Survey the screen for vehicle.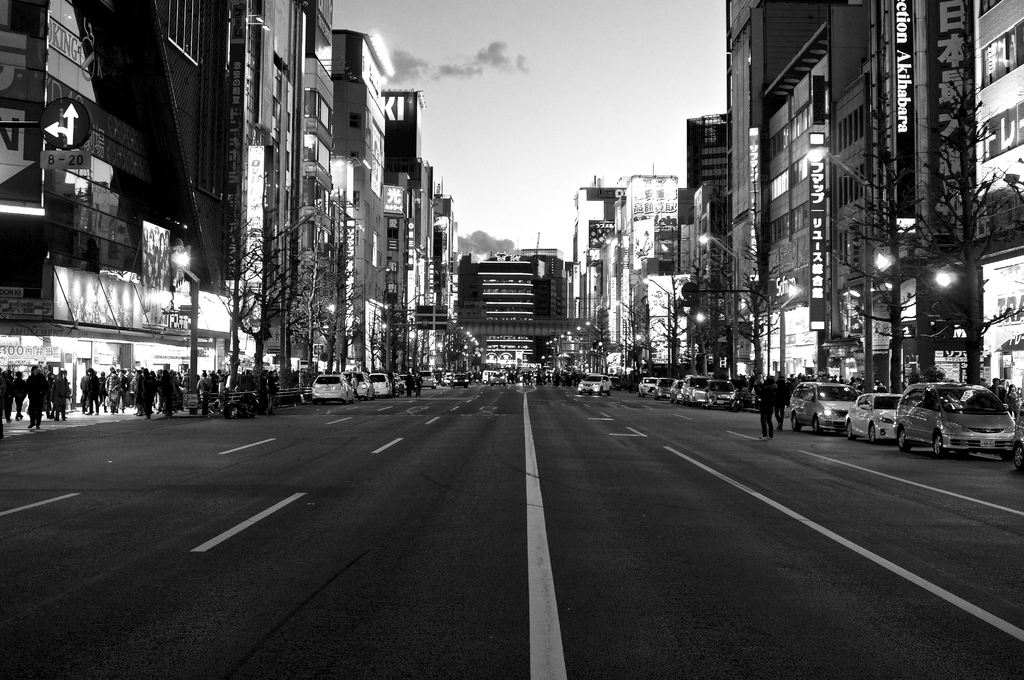
Survey found: x1=790 y1=379 x2=860 y2=435.
